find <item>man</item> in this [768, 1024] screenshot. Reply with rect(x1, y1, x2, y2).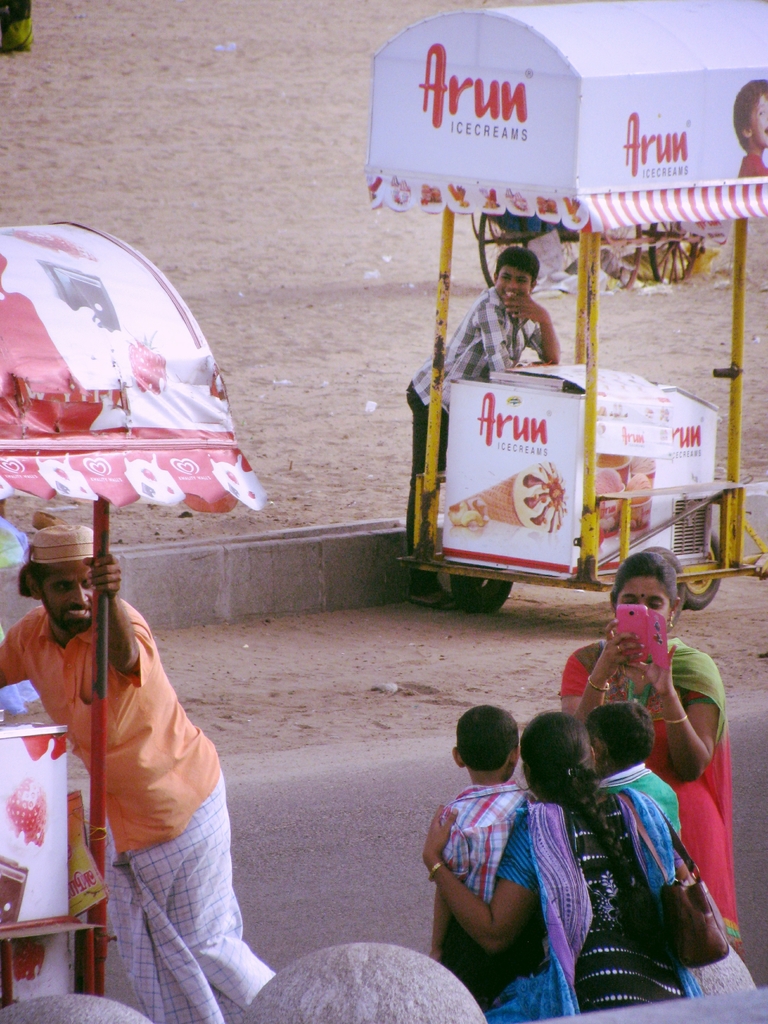
rect(403, 246, 554, 607).
